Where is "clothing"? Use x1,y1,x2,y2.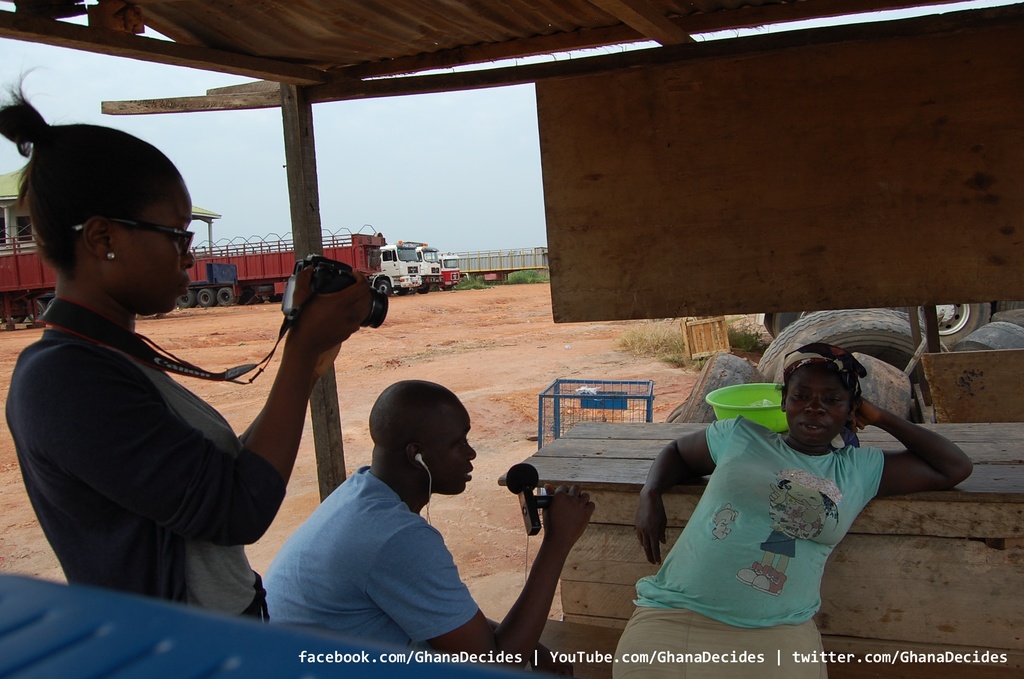
6,345,287,637.
